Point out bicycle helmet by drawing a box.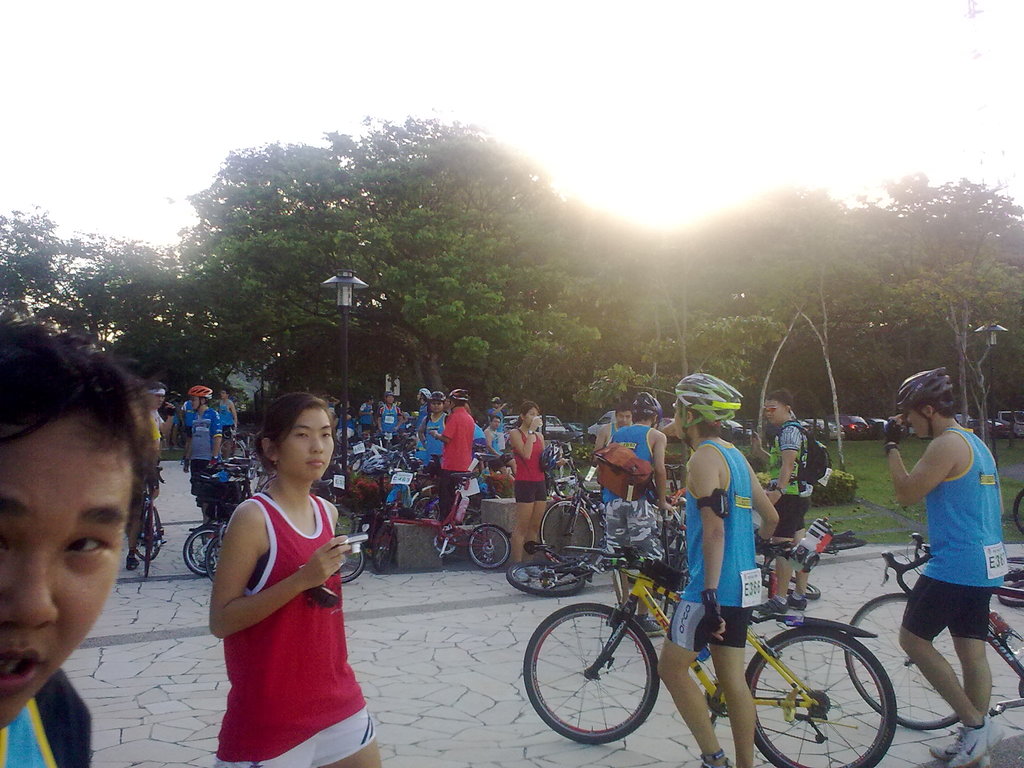
box=[447, 388, 469, 412].
